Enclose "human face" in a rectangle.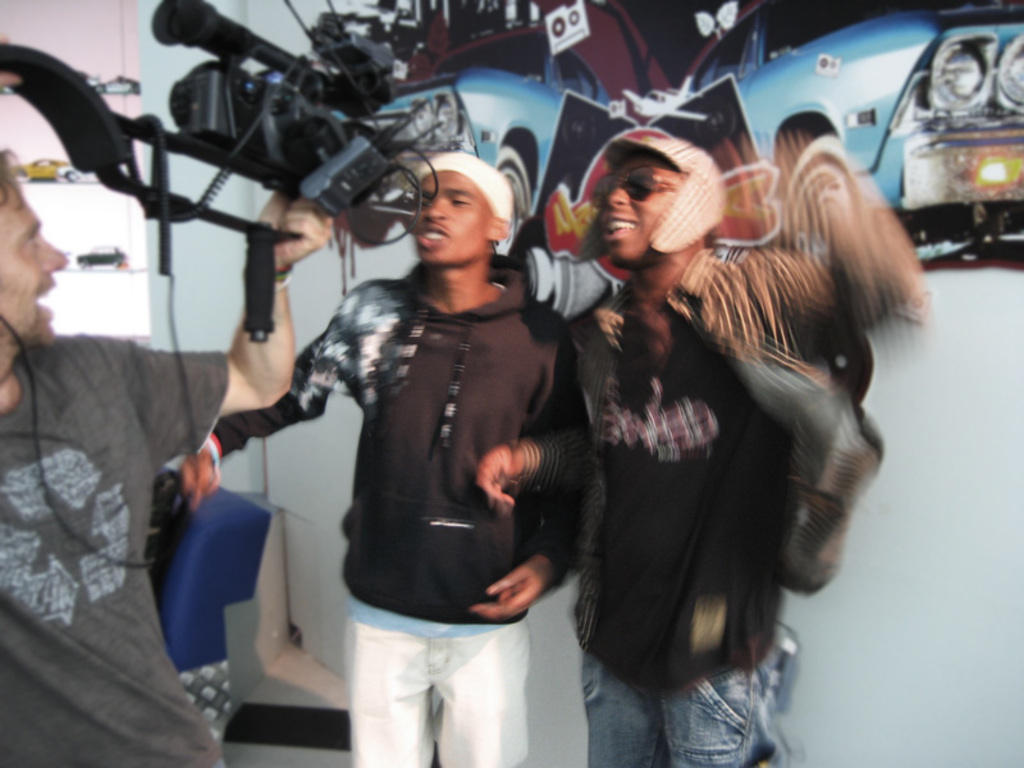
BBox(596, 151, 684, 268).
